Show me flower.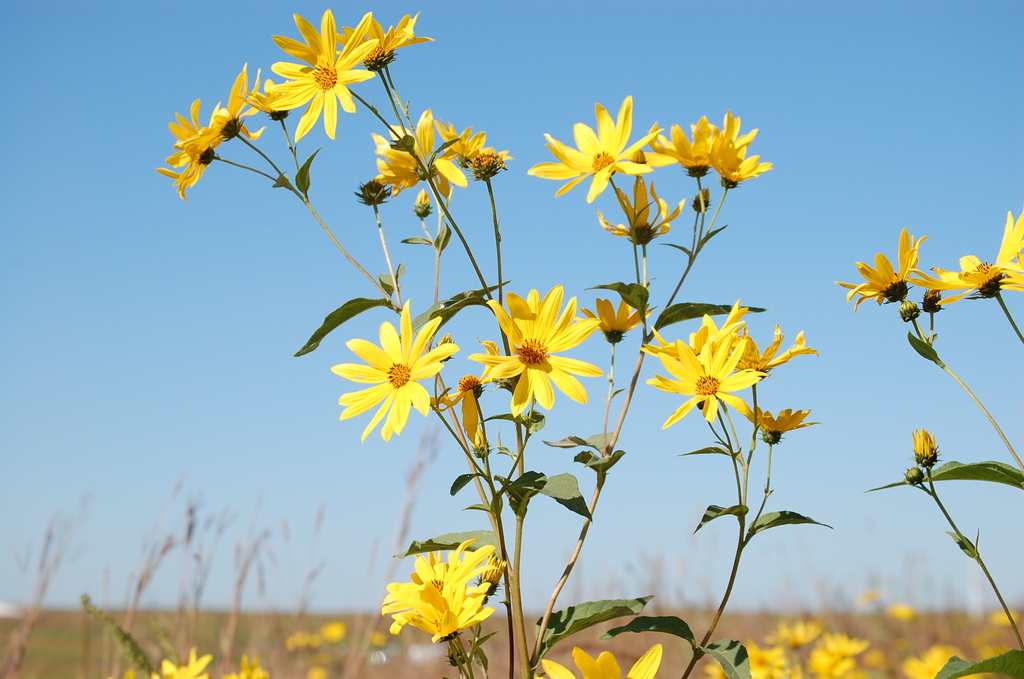
flower is here: Rect(237, 76, 296, 121).
